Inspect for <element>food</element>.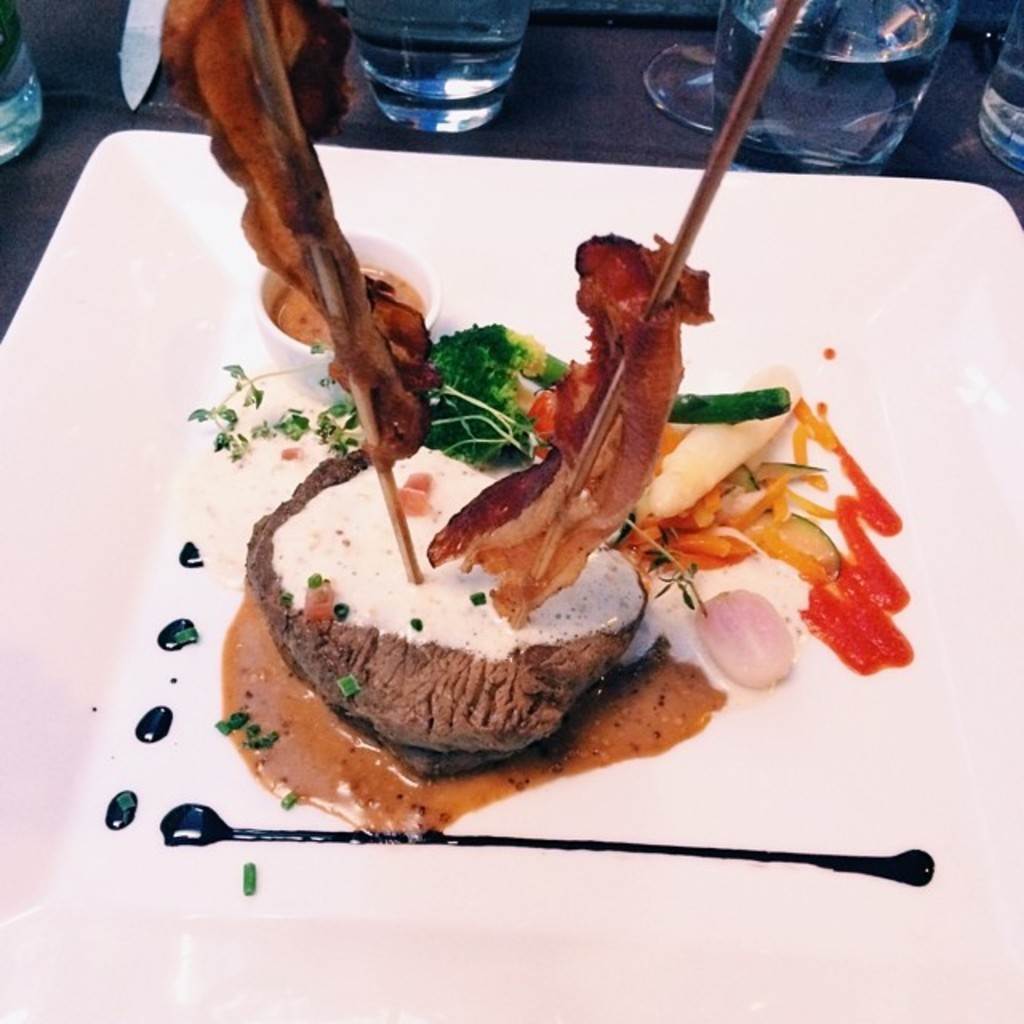
Inspection: <box>226,294,886,781</box>.
